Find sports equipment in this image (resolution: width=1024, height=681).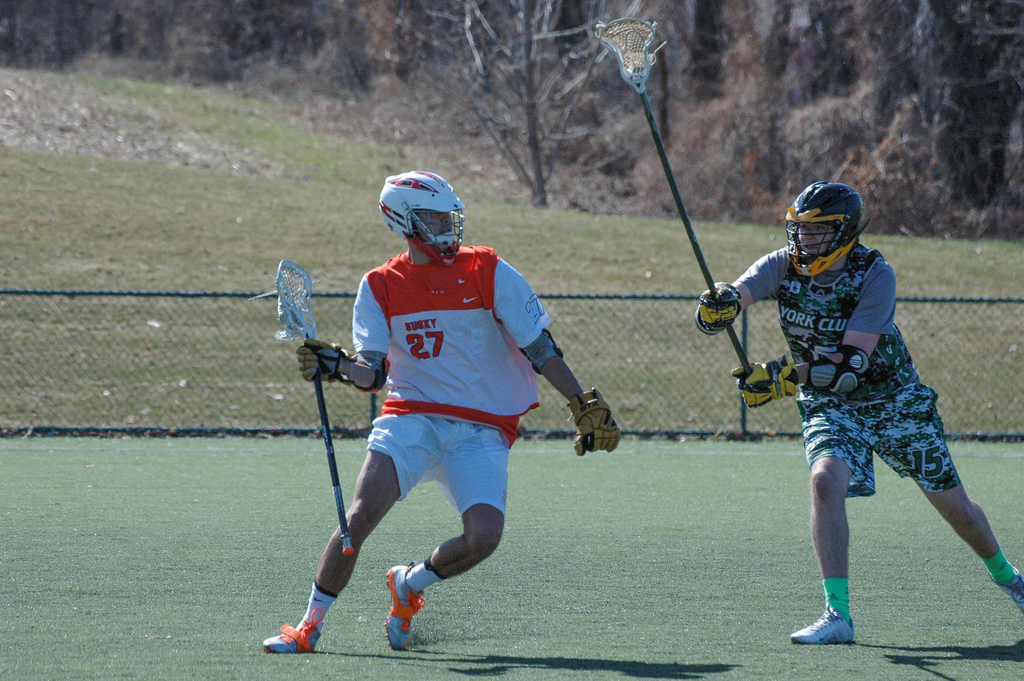
bbox(275, 256, 353, 555).
